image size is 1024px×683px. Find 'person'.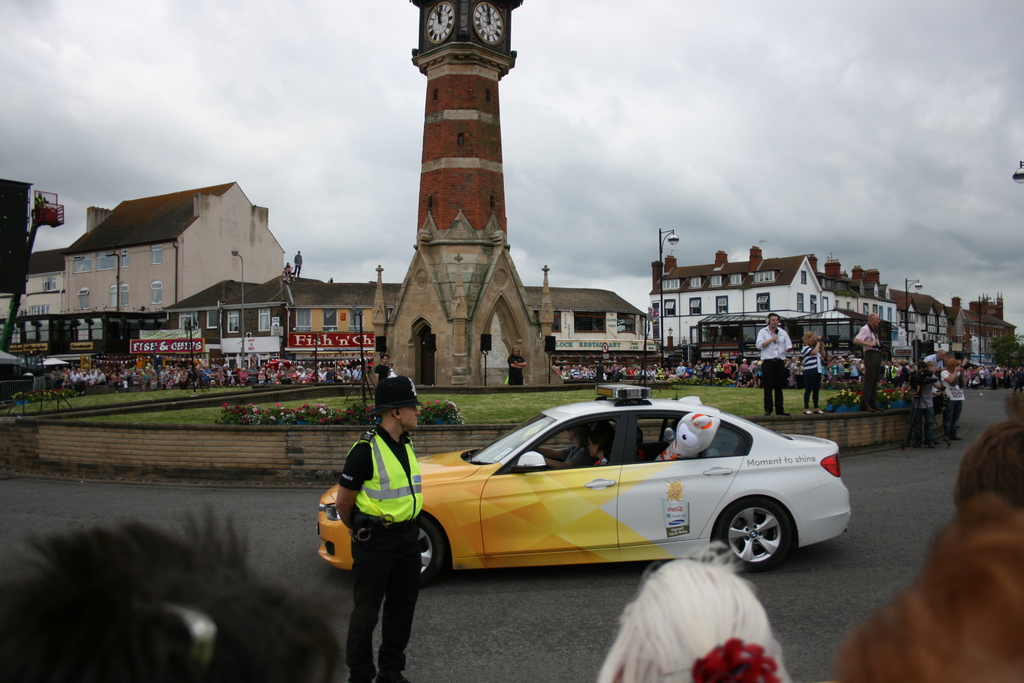
{"x1": 506, "y1": 342, "x2": 527, "y2": 390}.
